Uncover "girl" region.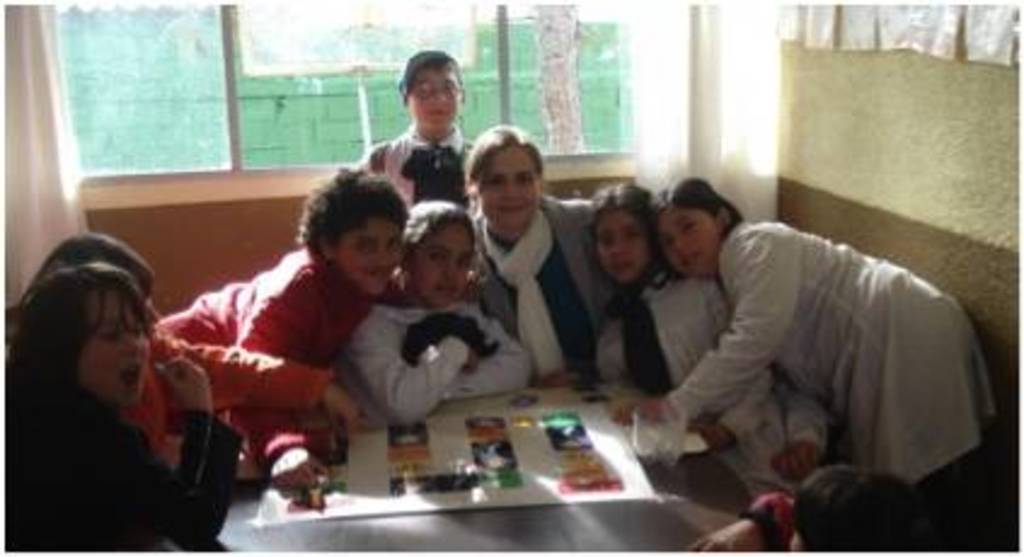
Uncovered: <bbox>0, 257, 237, 555</bbox>.
